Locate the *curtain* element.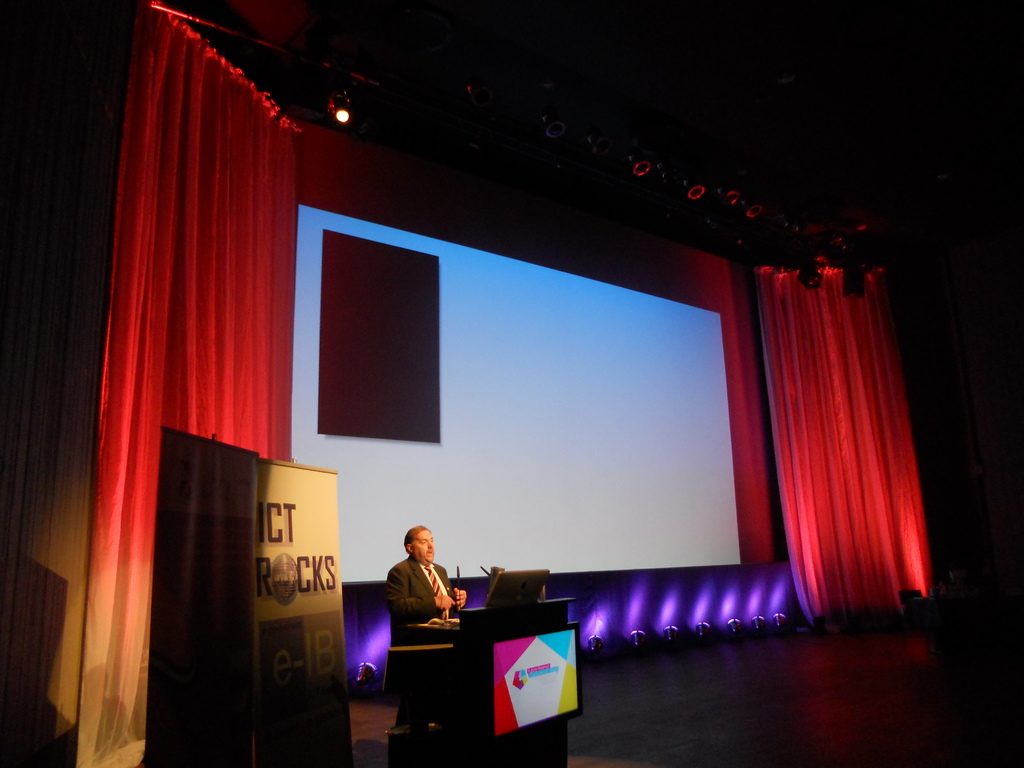
Element bbox: pyautogui.locateOnScreen(750, 271, 932, 628).
